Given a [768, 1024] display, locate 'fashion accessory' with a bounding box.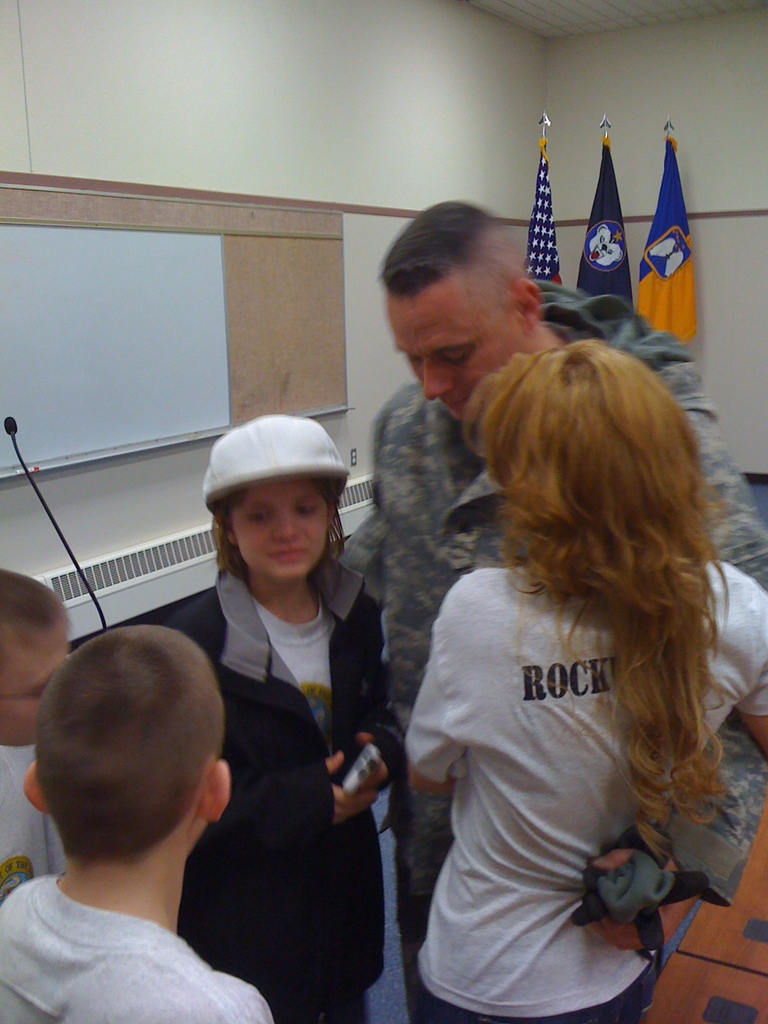
Located: <region>200, 408, 351, 502</region>.
